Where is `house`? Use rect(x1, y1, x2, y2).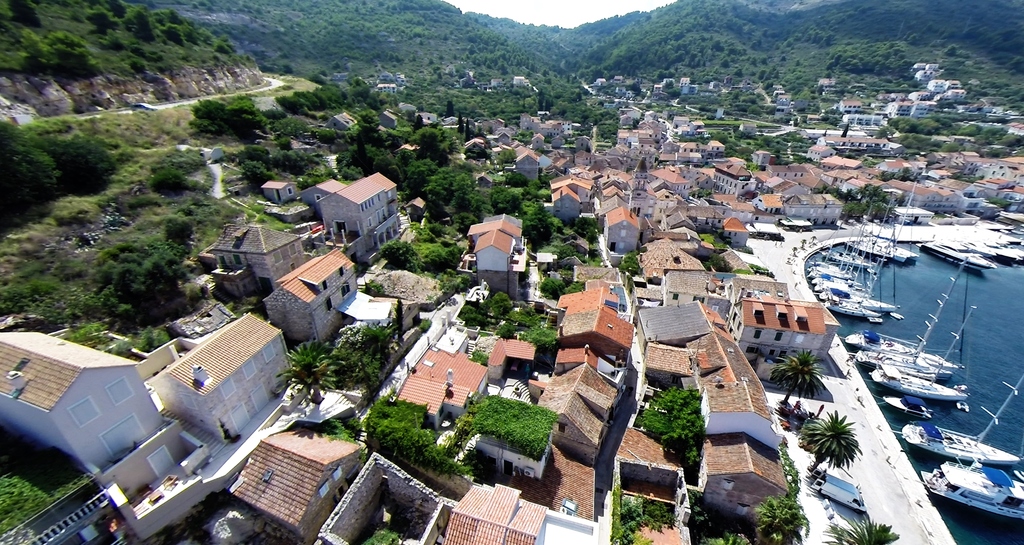
rect(477, 109, 1022, 286).
